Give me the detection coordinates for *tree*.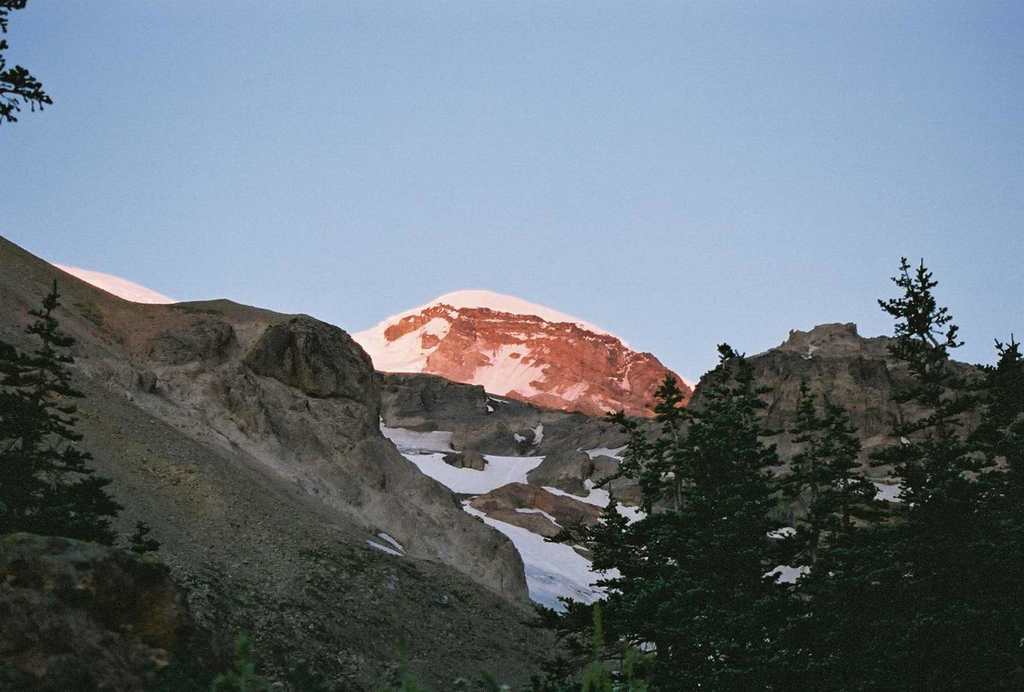
[580, 602, 650, 691].
